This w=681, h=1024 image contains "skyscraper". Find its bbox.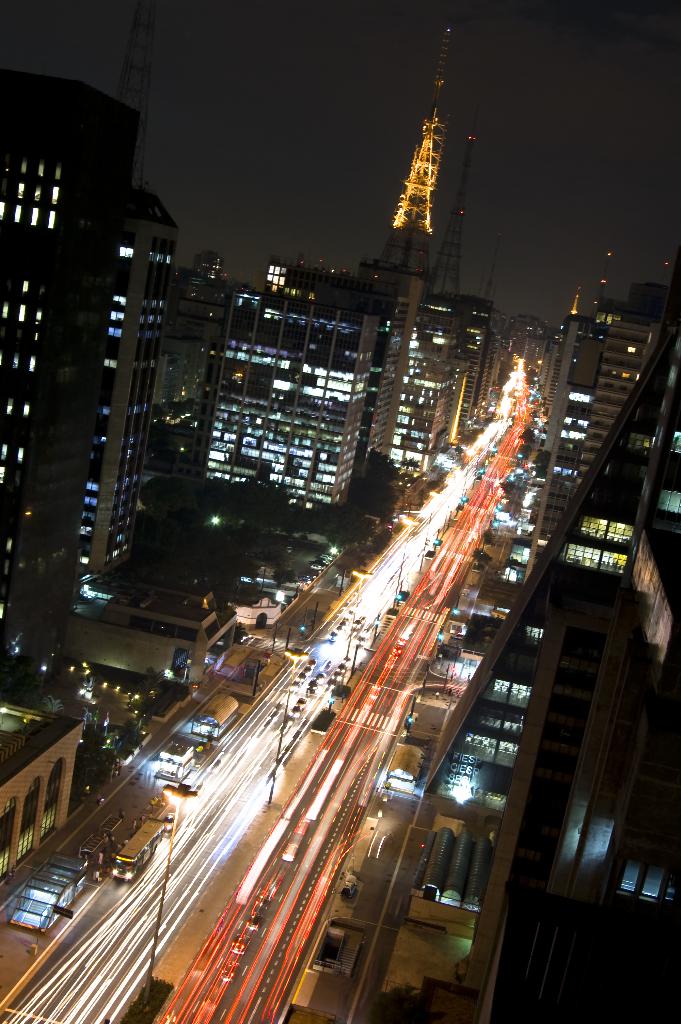
<region>0, 64, 139, 699</region>.
